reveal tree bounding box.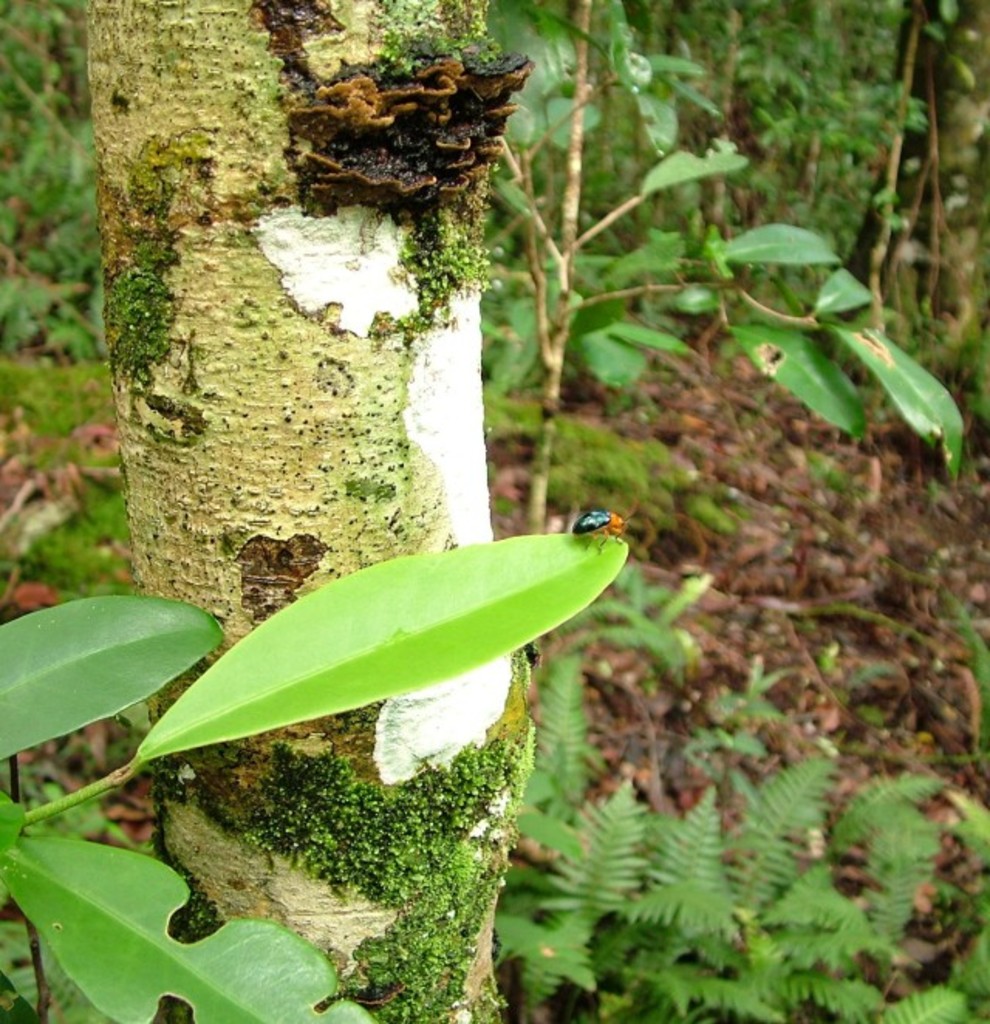
Revealed: [94,2,529,1022].
